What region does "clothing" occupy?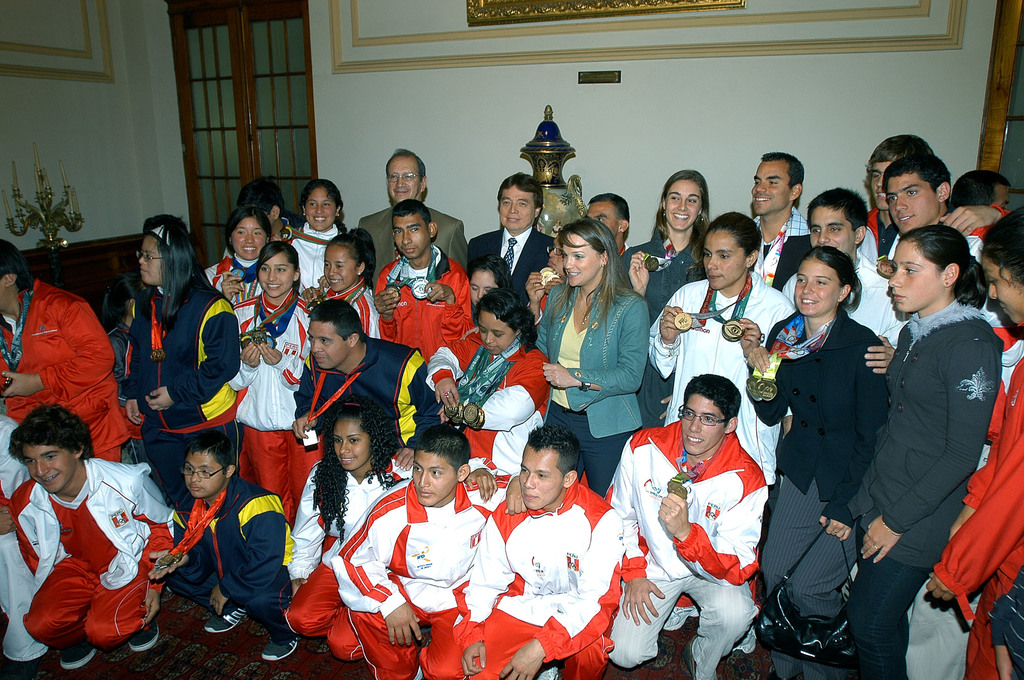
{"left": 745, "top": 308, "right": 890, "bottom": 624}.
